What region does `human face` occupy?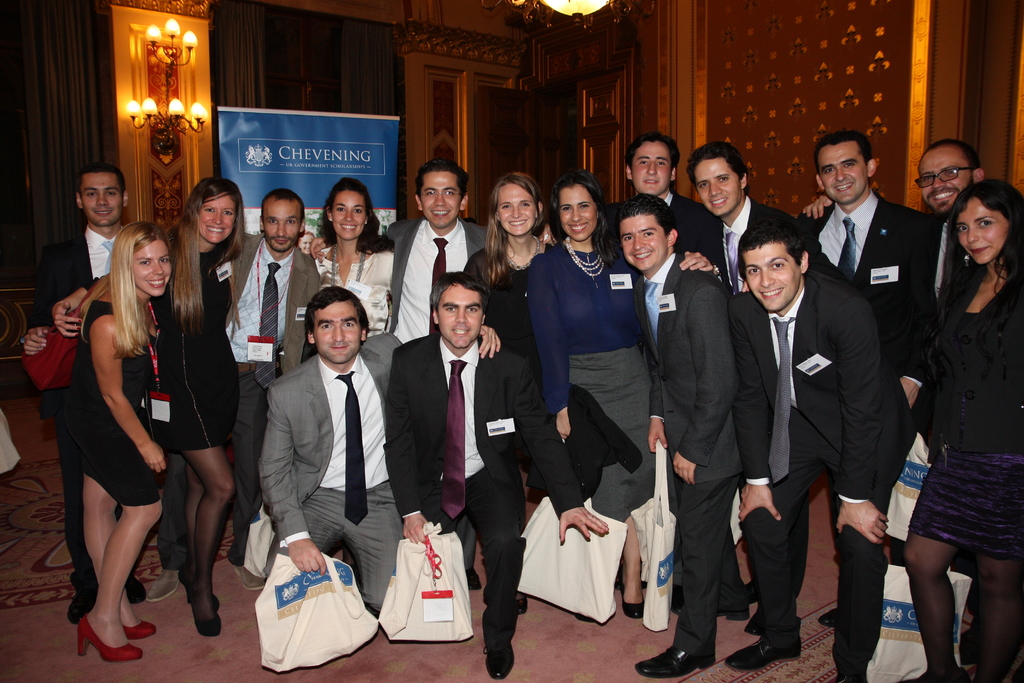
[x1=623, y1=219, x2=672, y2=270].
